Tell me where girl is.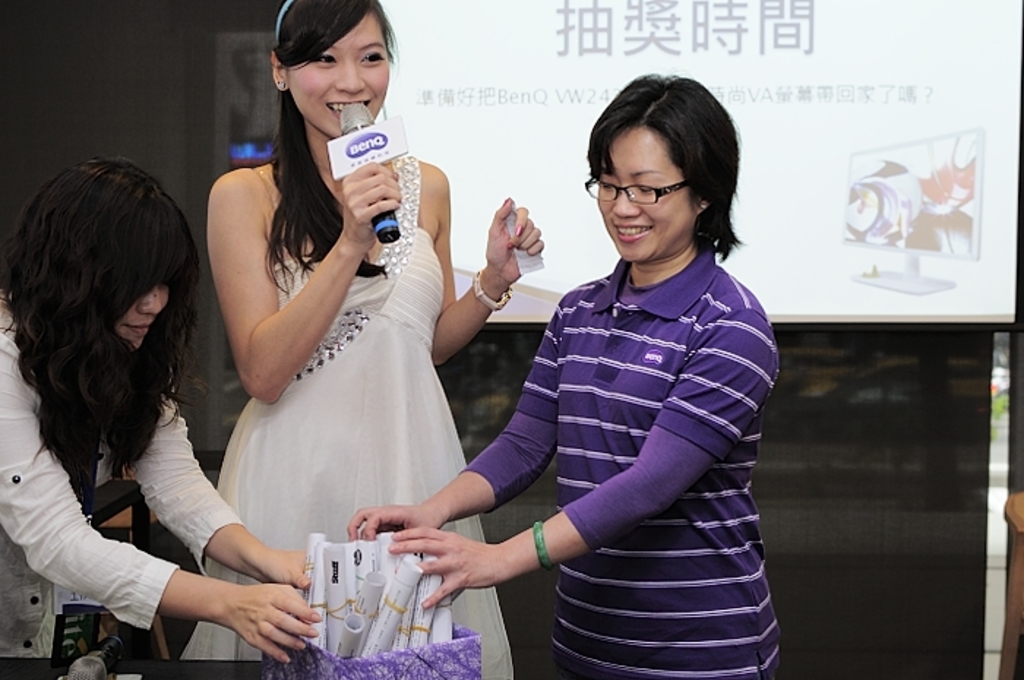
girl is at [left=180, top=0, right=547, bottom=679].
